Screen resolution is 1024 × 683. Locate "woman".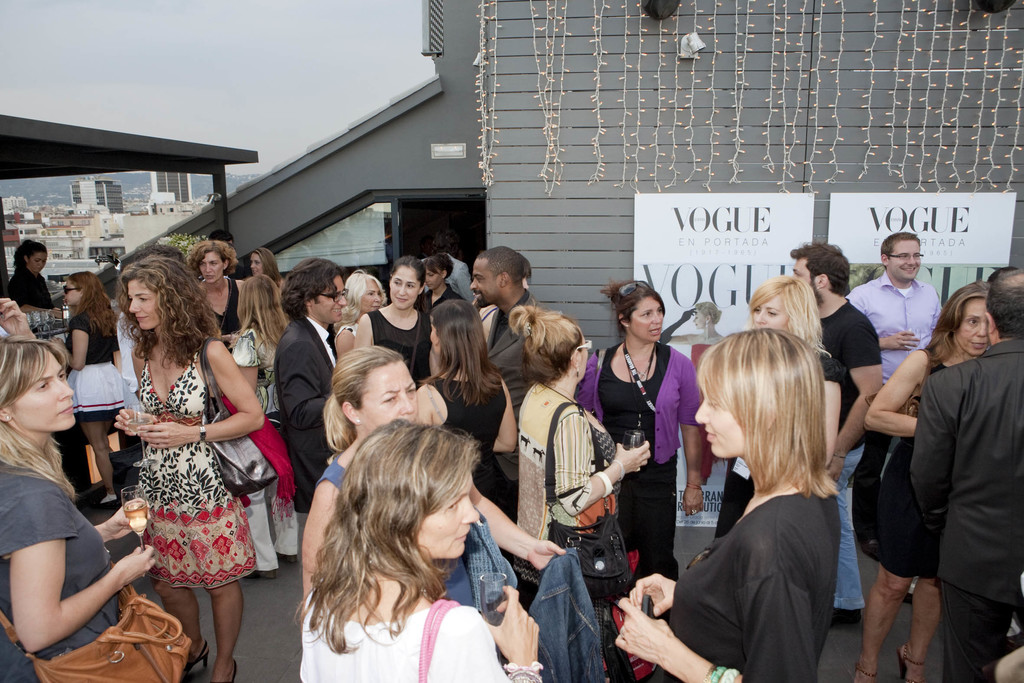
select_region(354, 255, 433, 381).
